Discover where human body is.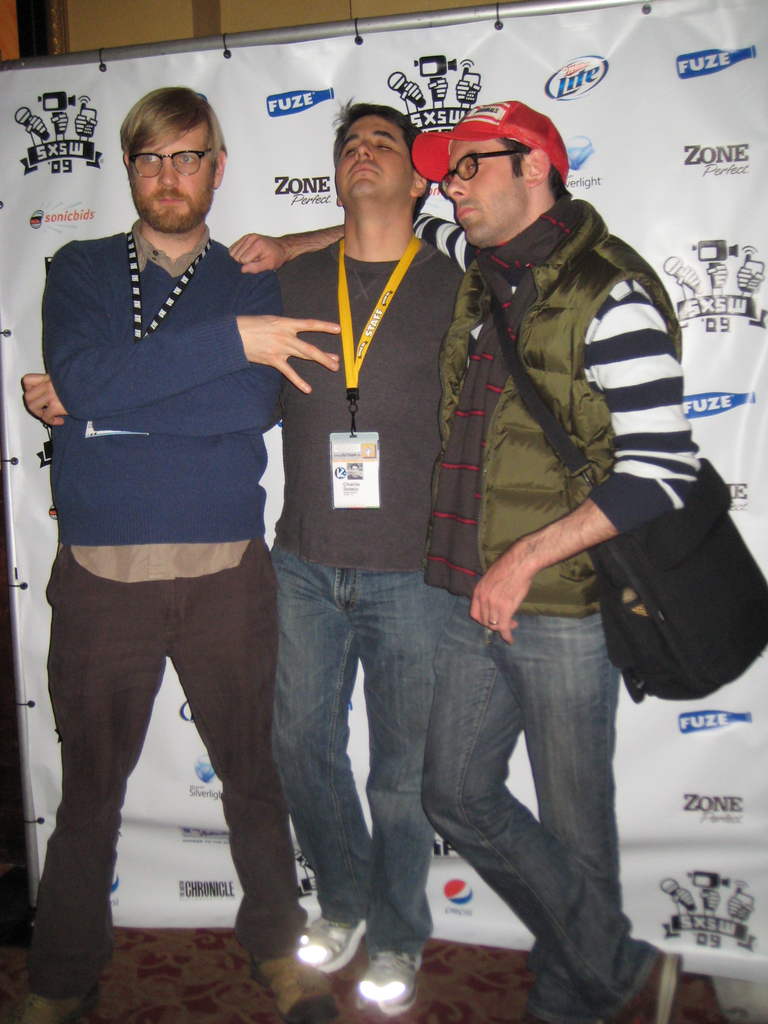
Discovered at (268, 101, 463, 1020).
